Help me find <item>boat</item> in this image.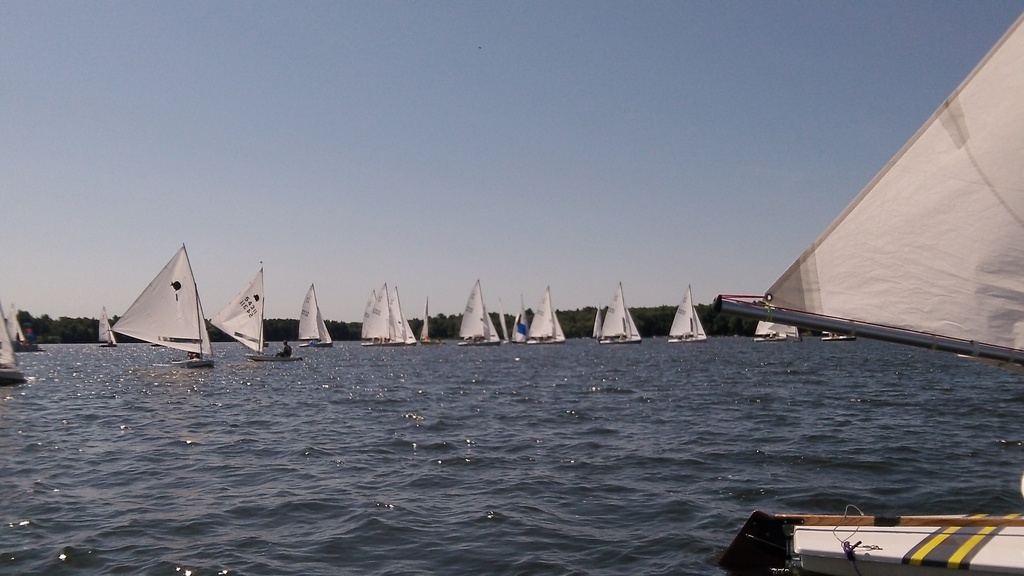
Found it: region(246, 354, 303, 368).
